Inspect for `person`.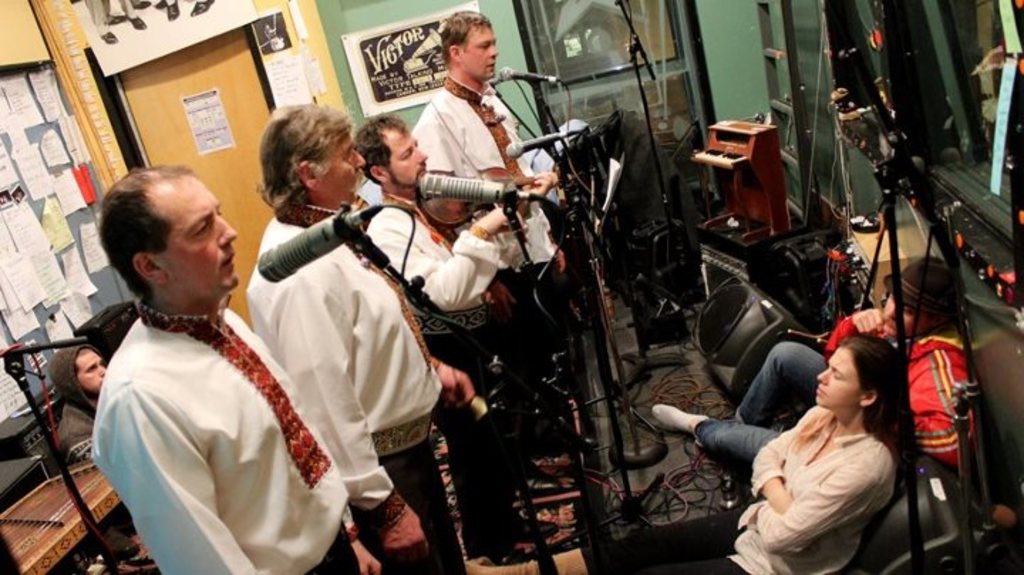
Inspection: (594, 330, 906, 574).
